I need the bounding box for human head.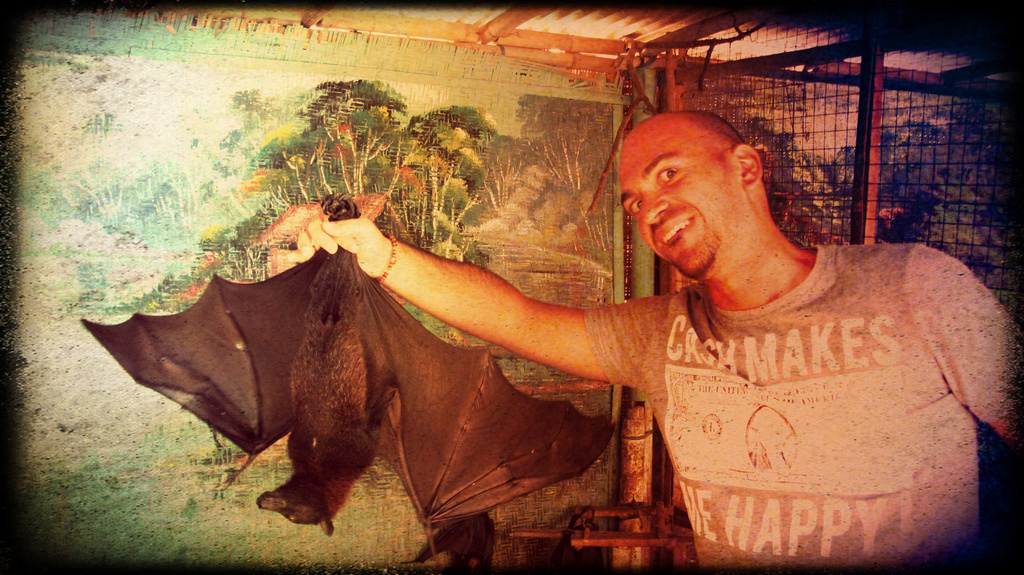
Here it is: bbox=(623, 126, 751, 292).
